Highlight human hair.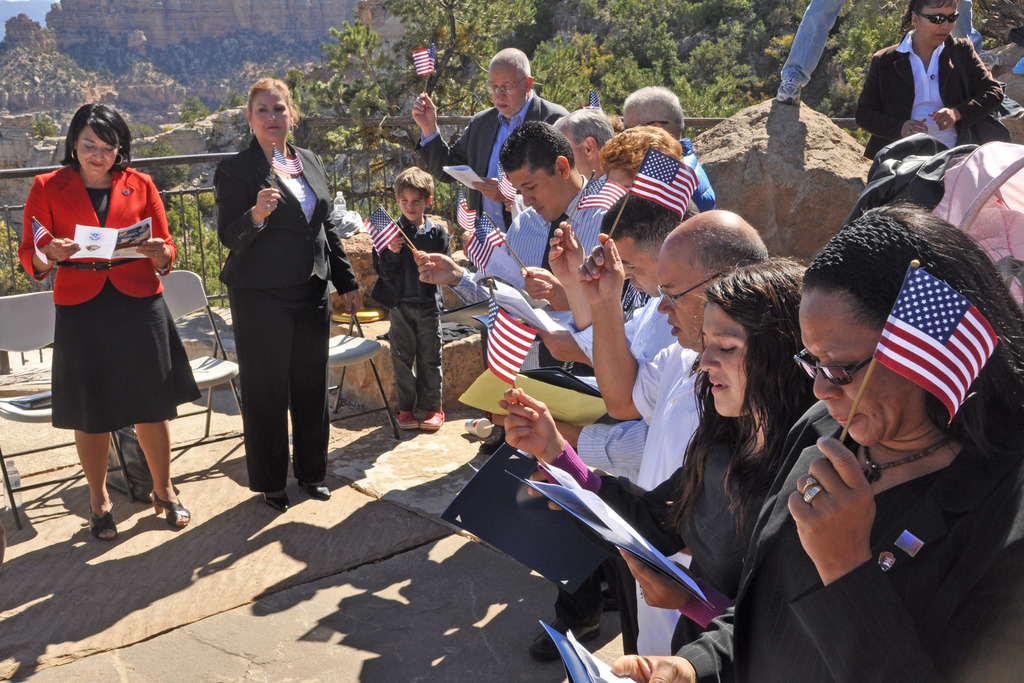
Highlighted region: x1=58 y1=103 x2=134 y2=177.
